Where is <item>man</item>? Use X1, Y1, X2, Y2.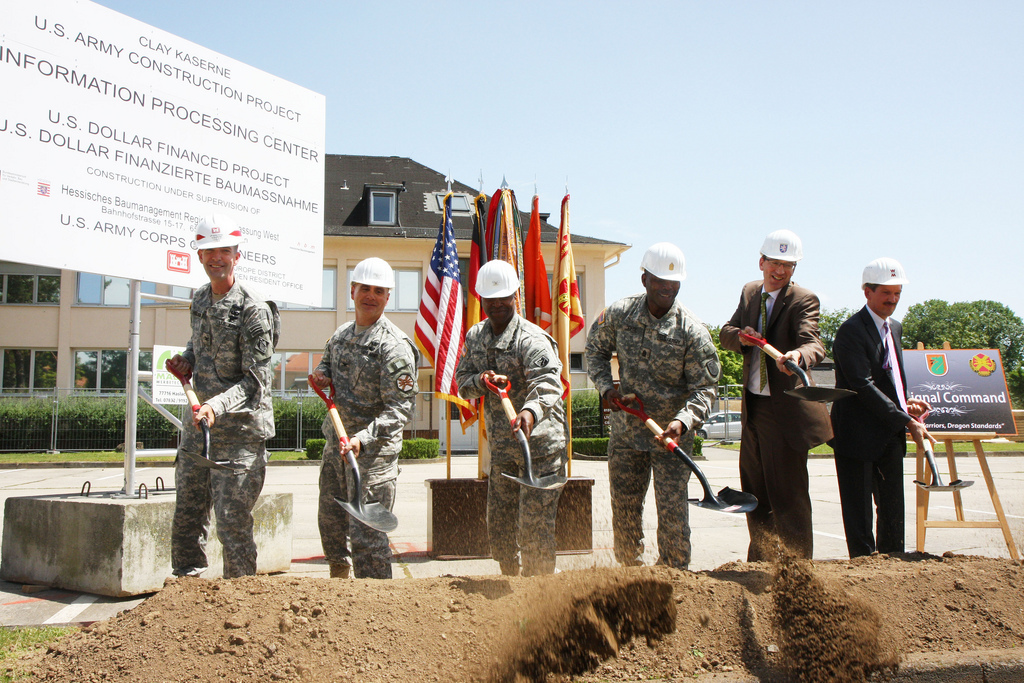
585, 240, 721, 563.
